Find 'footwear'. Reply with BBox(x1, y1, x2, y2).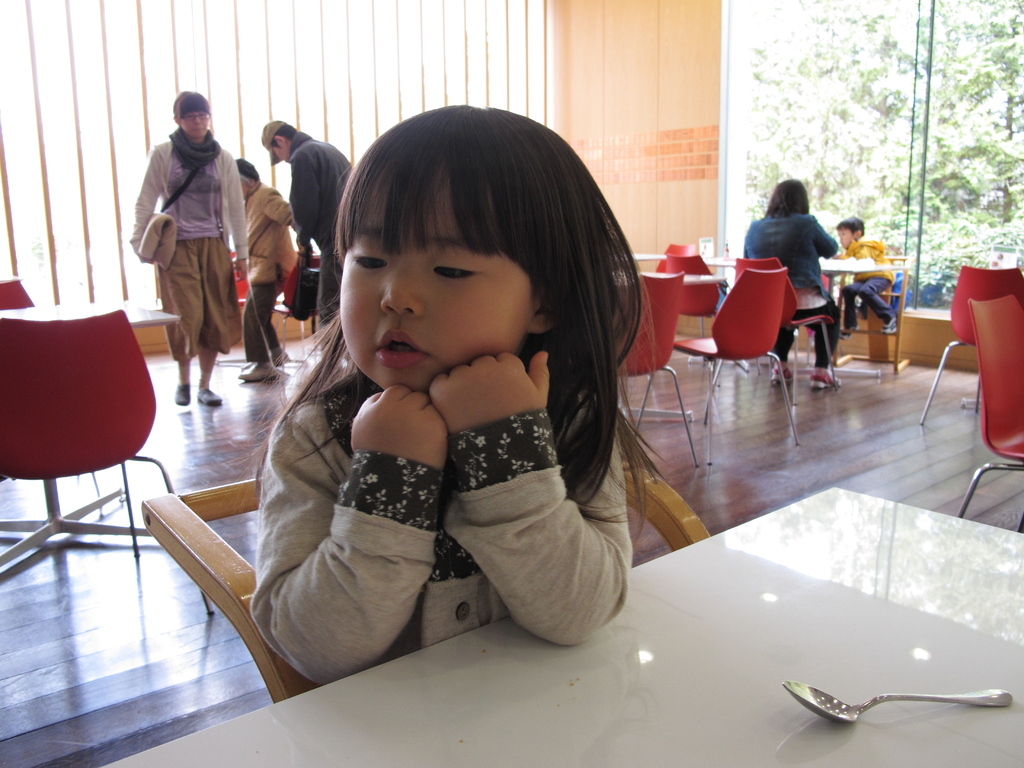
BBox(810, 371, 842, 389).
